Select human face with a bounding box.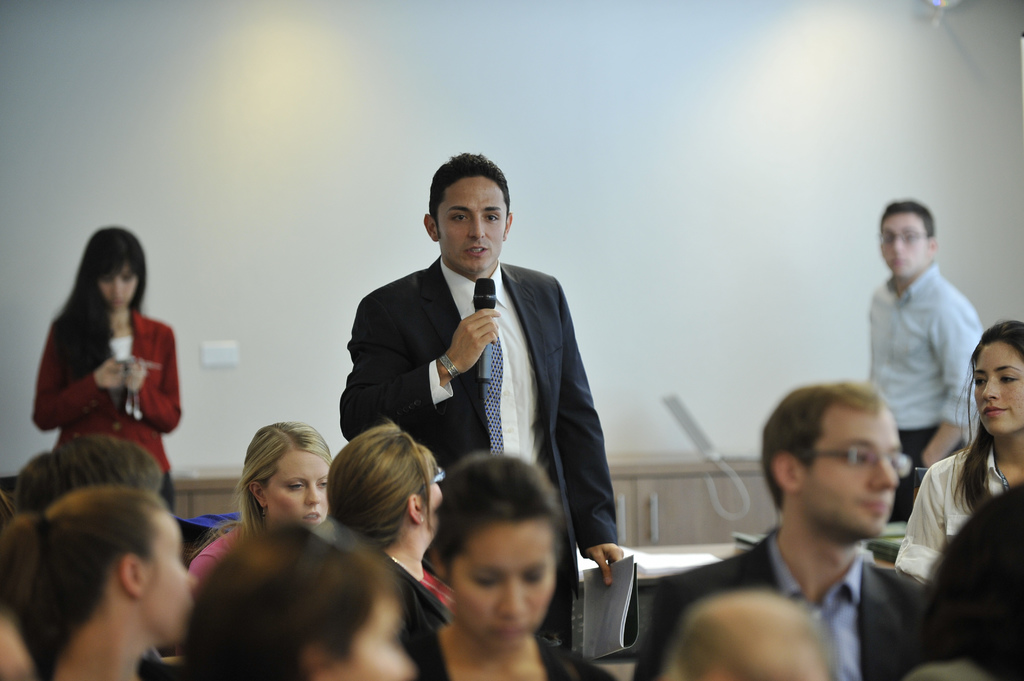
select_region(422, 476, 445, 533).
